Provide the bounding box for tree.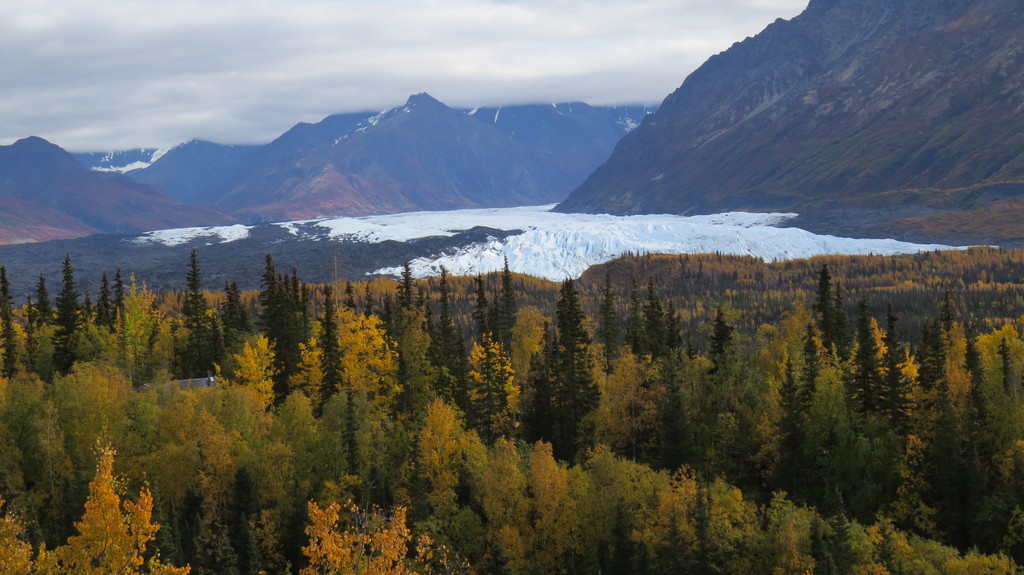
rect(51, 315, 79, 374).
